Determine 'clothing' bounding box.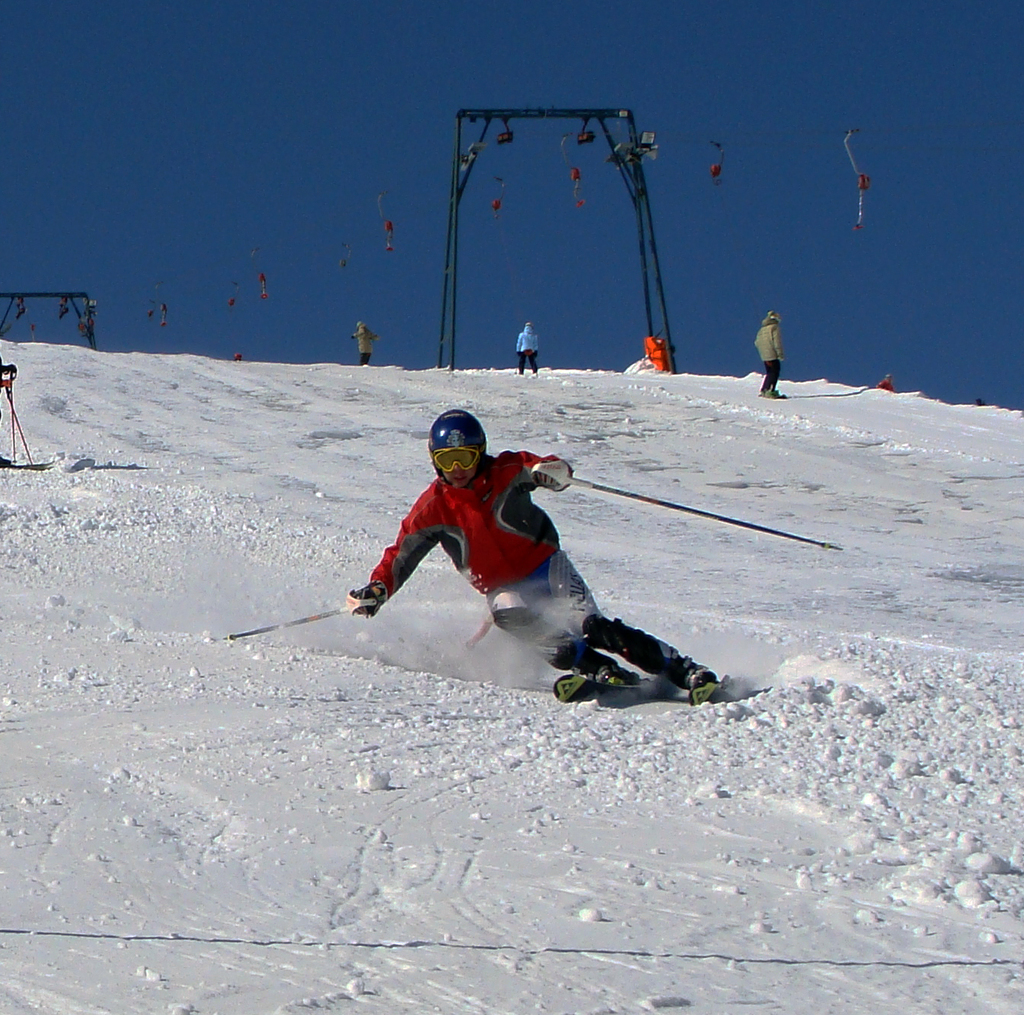
Determined: bbox=[515, 320, 538, 376].
